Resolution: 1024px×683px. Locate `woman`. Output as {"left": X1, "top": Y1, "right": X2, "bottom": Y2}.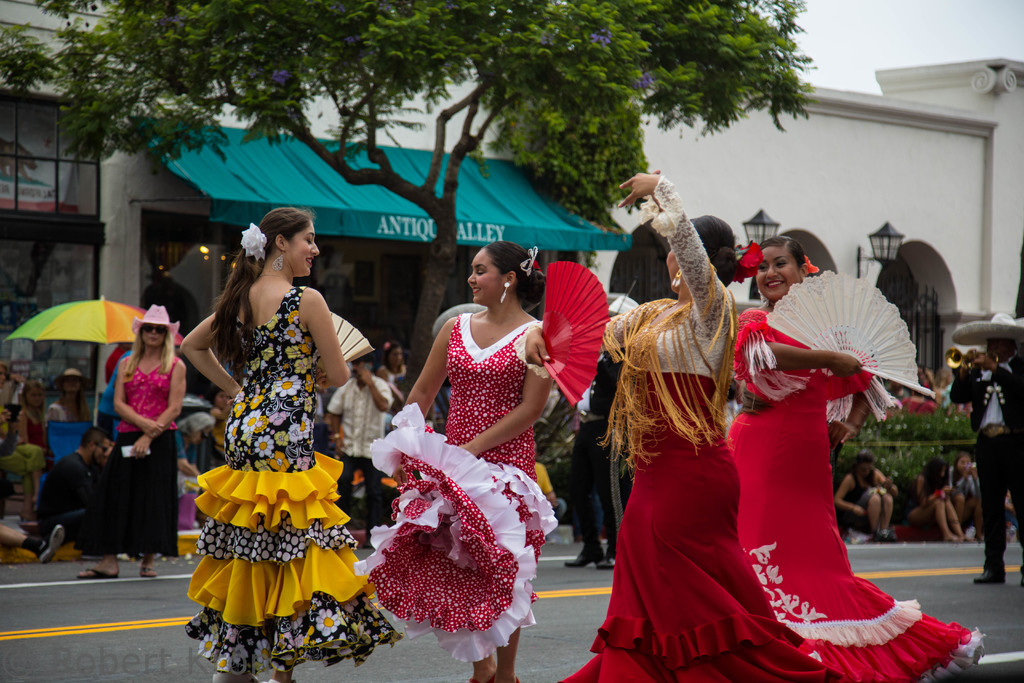
{"left": 177, "top": 208, "right": 403, "bottom": 682}.
